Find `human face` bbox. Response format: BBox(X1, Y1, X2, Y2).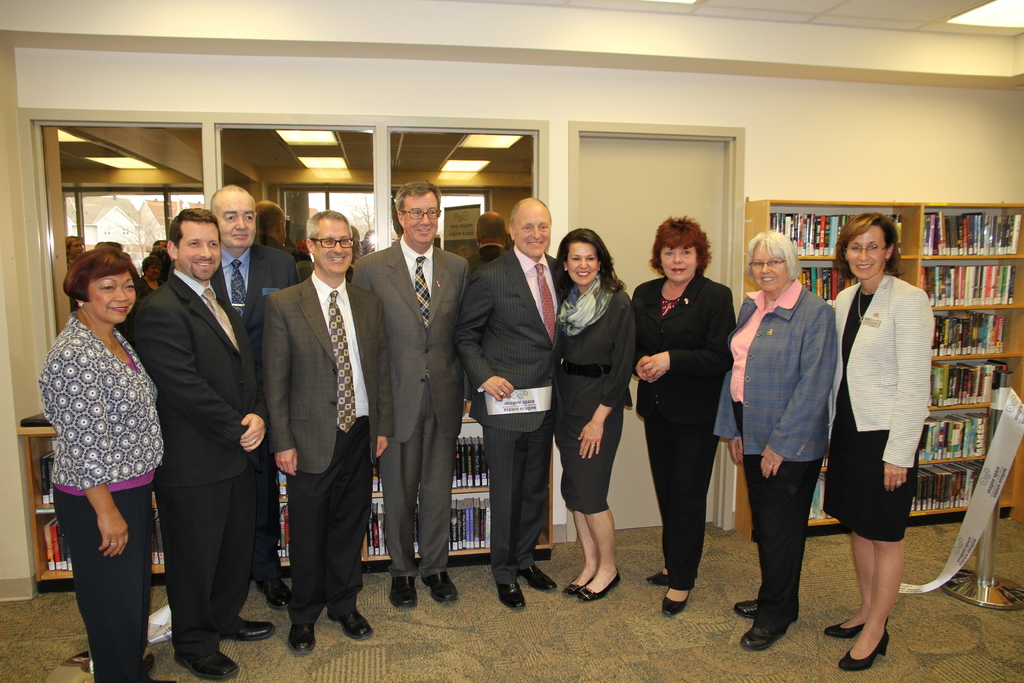
BBox(87, 273, 136, 325).
